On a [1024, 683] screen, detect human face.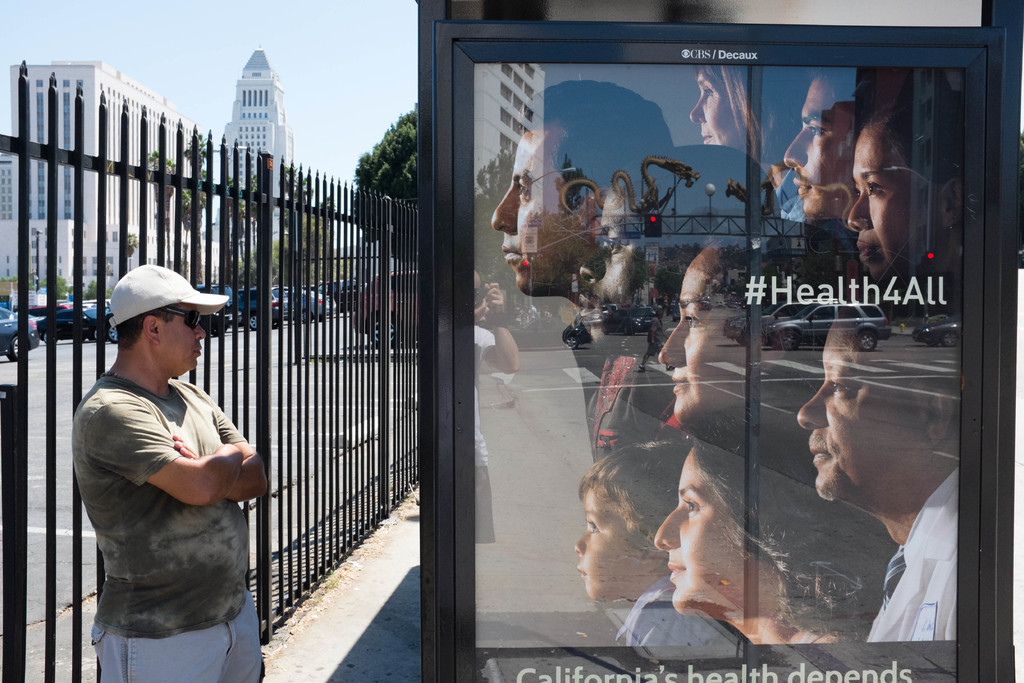
left=662, top=247, right=739, bottom=422.
